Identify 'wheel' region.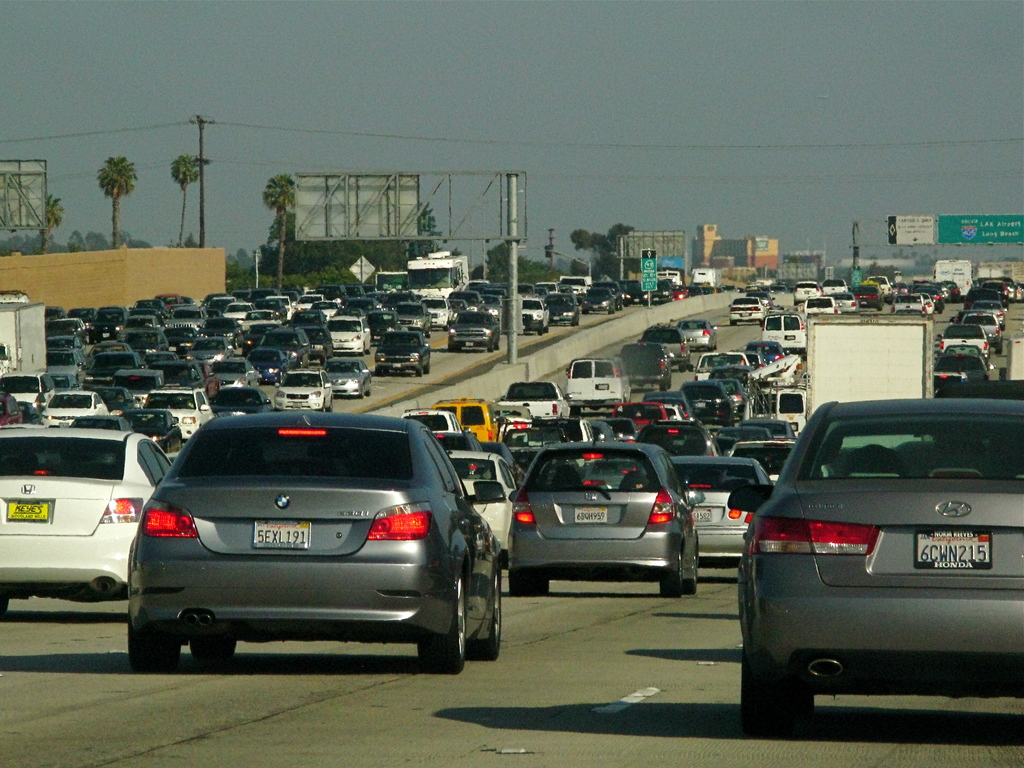
Region: [662, 376, 671, 395].
